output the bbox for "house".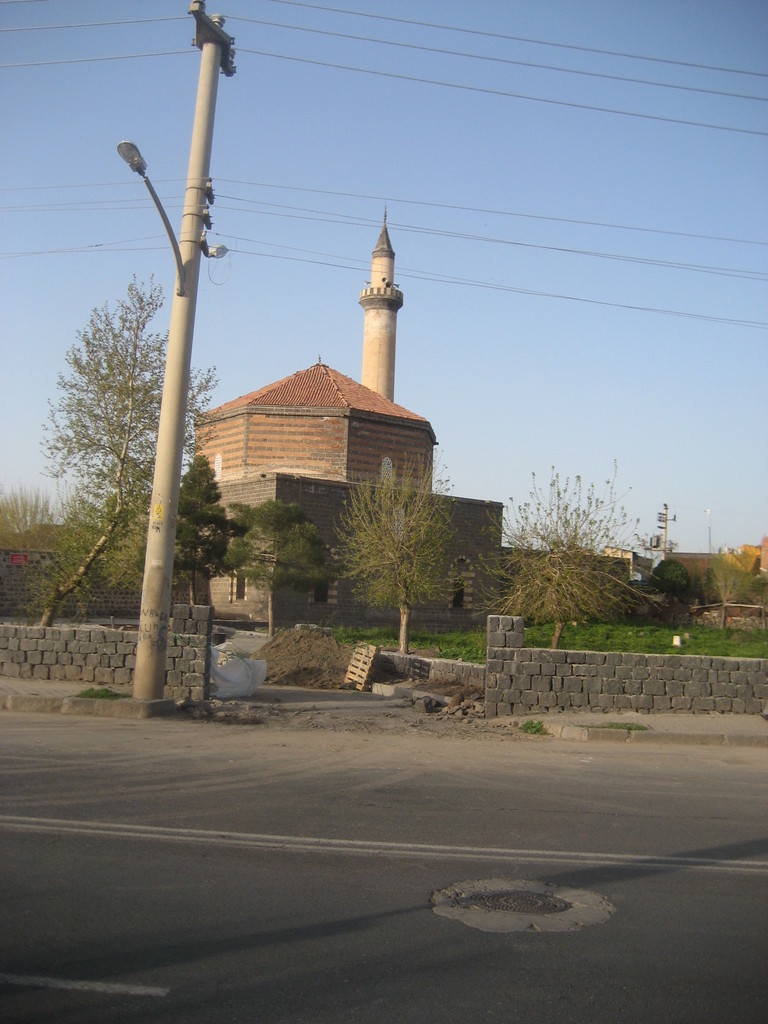
588/547/651/575.
